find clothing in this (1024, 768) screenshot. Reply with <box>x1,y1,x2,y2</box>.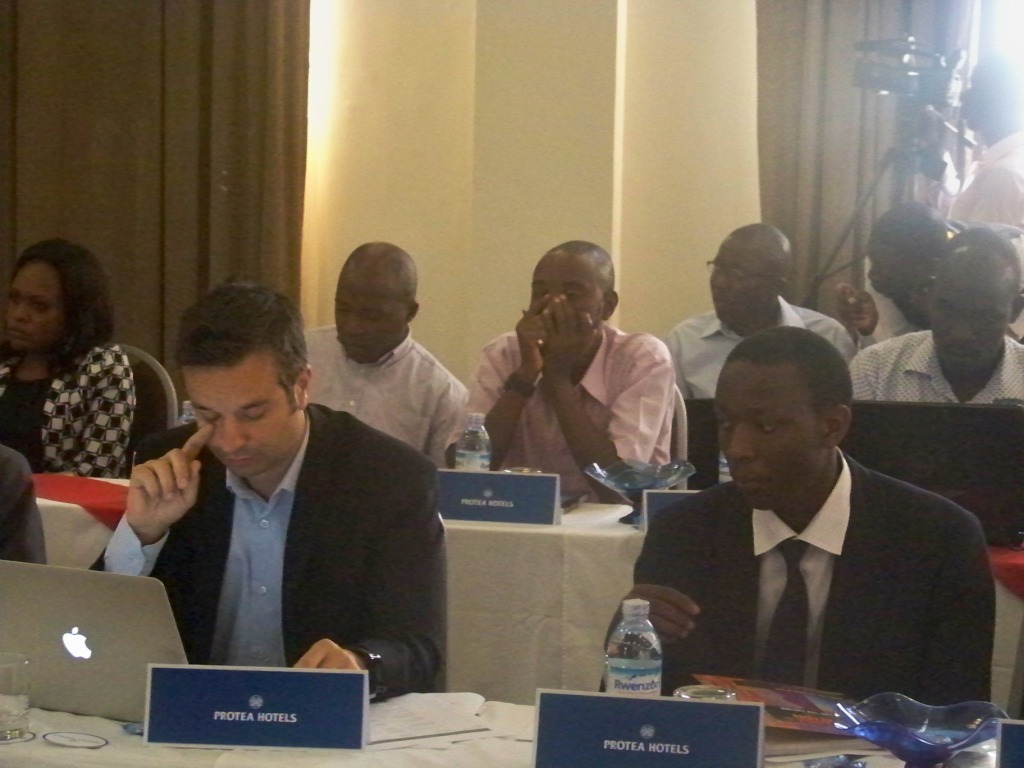
<box>0,444,51,567</box>.
